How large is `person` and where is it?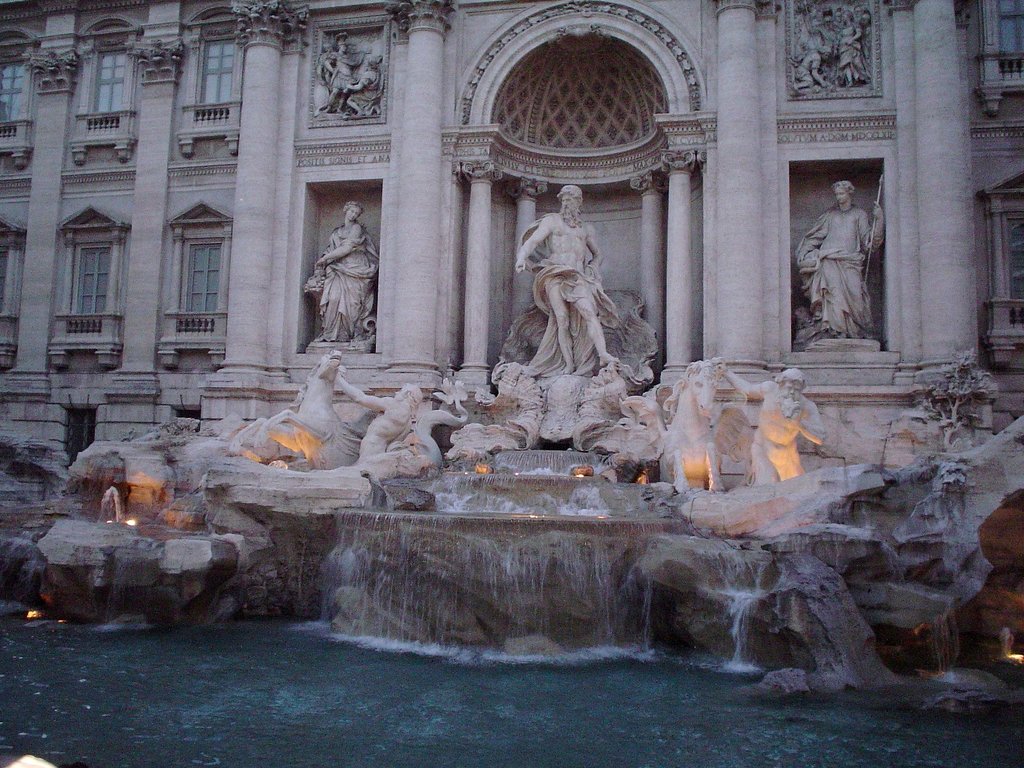
Bounding box: crop(308, 197, 380, 344).
